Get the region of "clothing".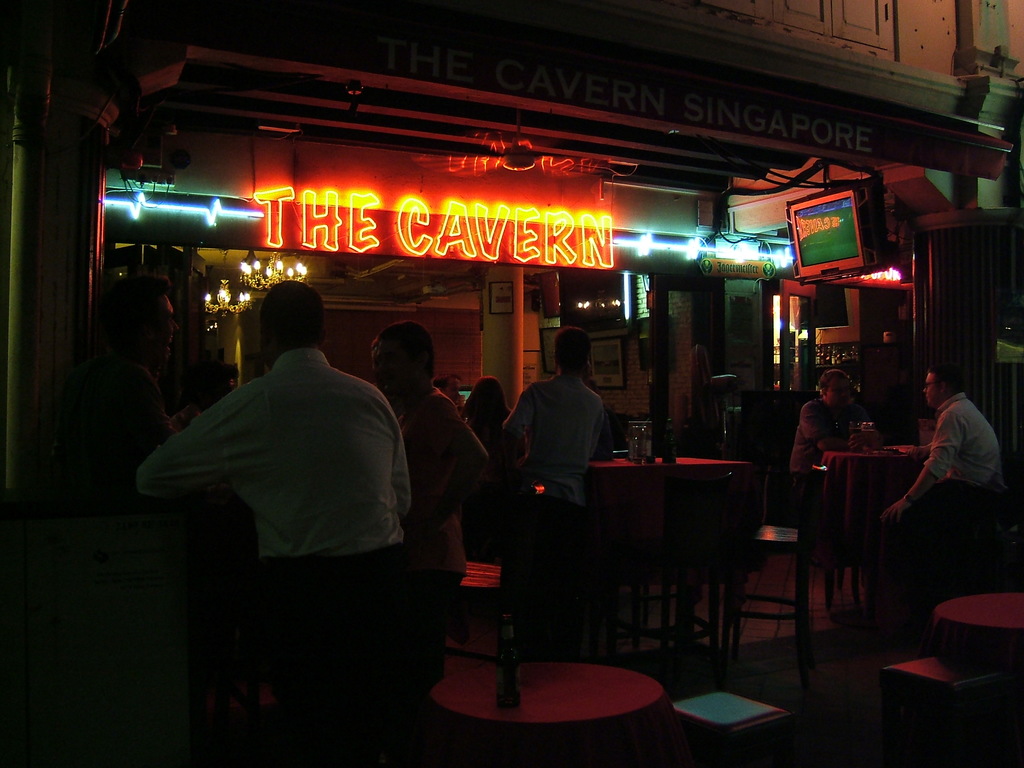
404 384 480 687.
